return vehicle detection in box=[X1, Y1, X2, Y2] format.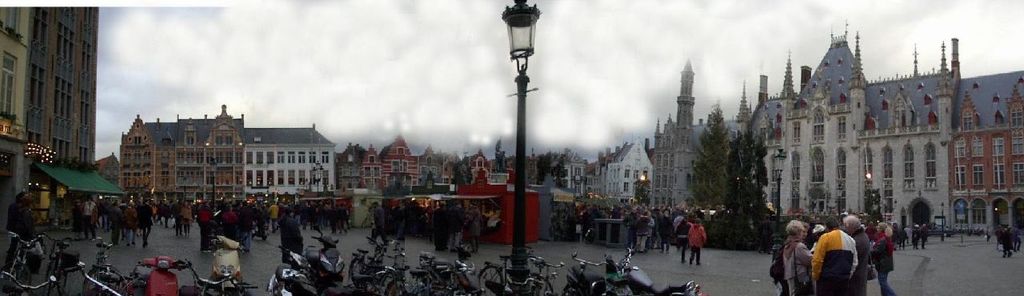
box=[79, 230, 128, 295].
